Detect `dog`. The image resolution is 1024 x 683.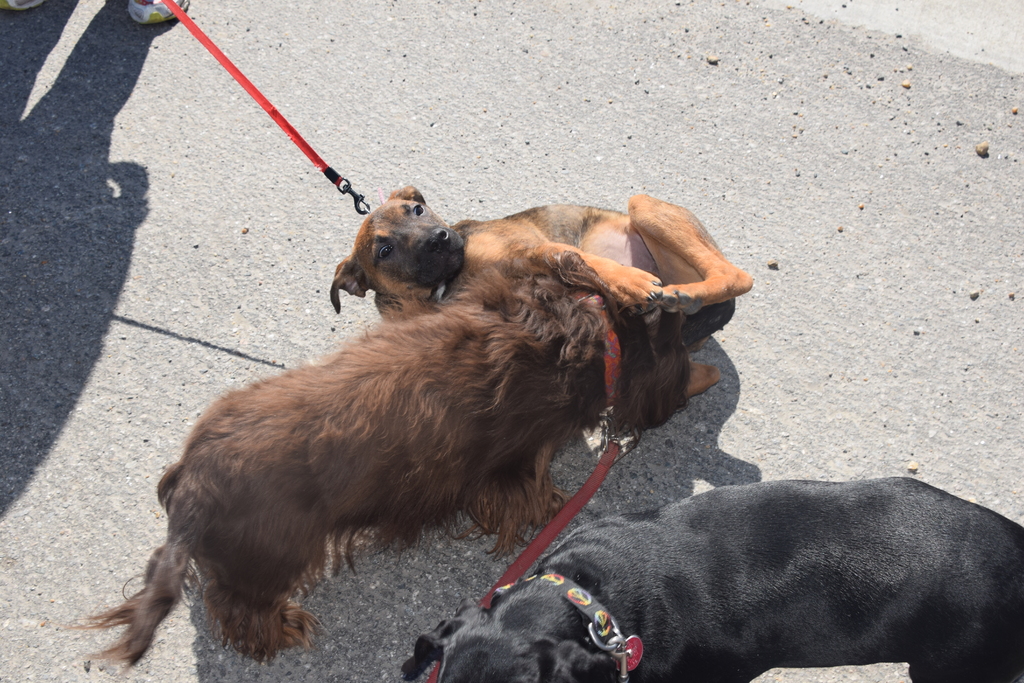
{"x1": 68, "y1": 273, "x2": 690, "y2": 673}.
